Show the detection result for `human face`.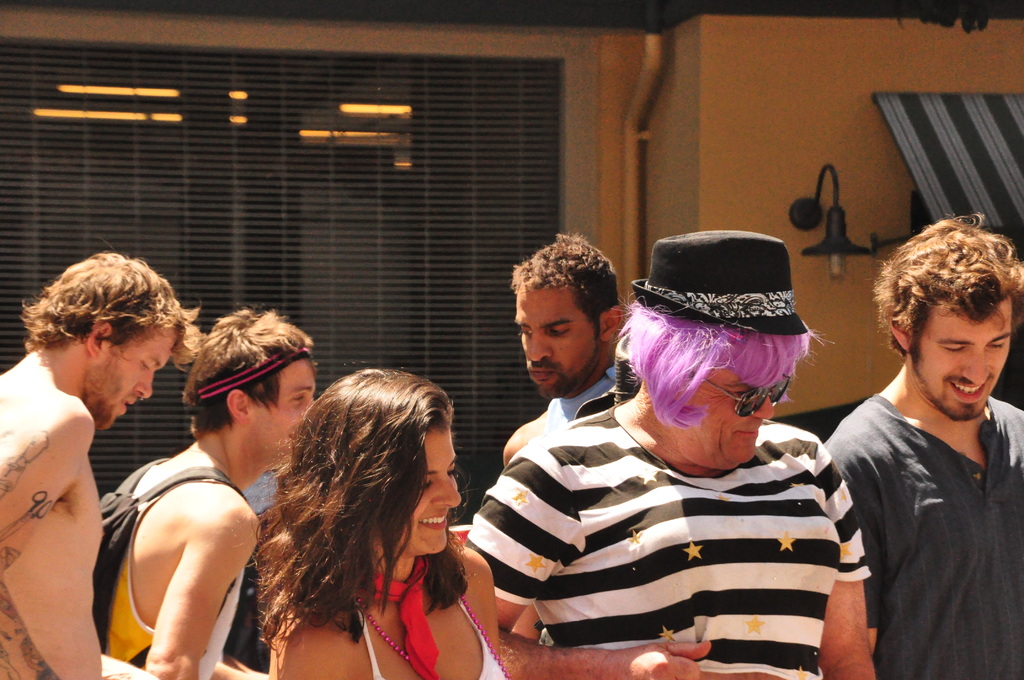
{"left": 386, "top": 428, "right": 462, "bottom": 549}.
